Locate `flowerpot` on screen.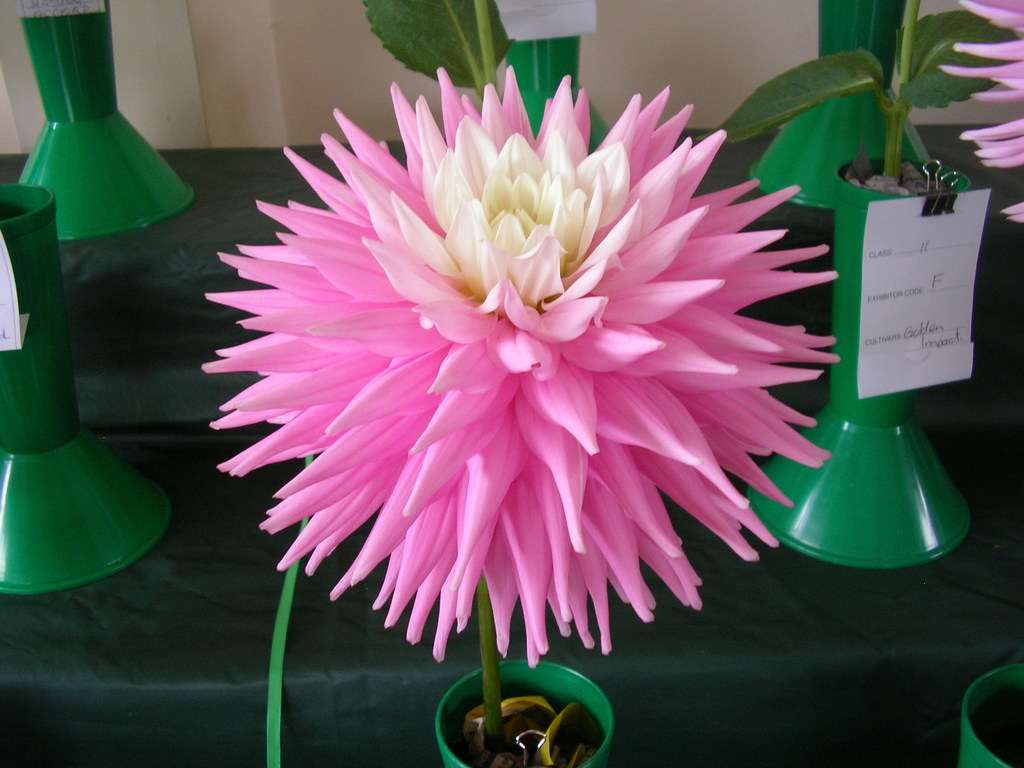
On screen at select_region(0, 181, 181, 599).
